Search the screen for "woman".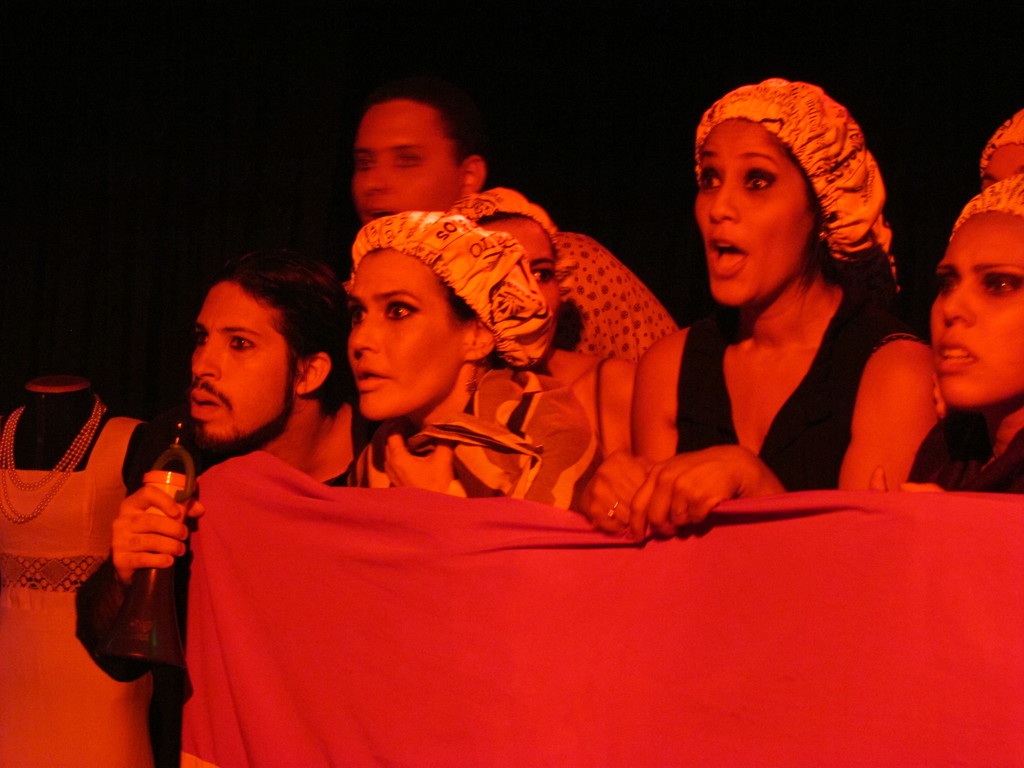
Found at (left=606, top=76, right=948, bottom=526).
